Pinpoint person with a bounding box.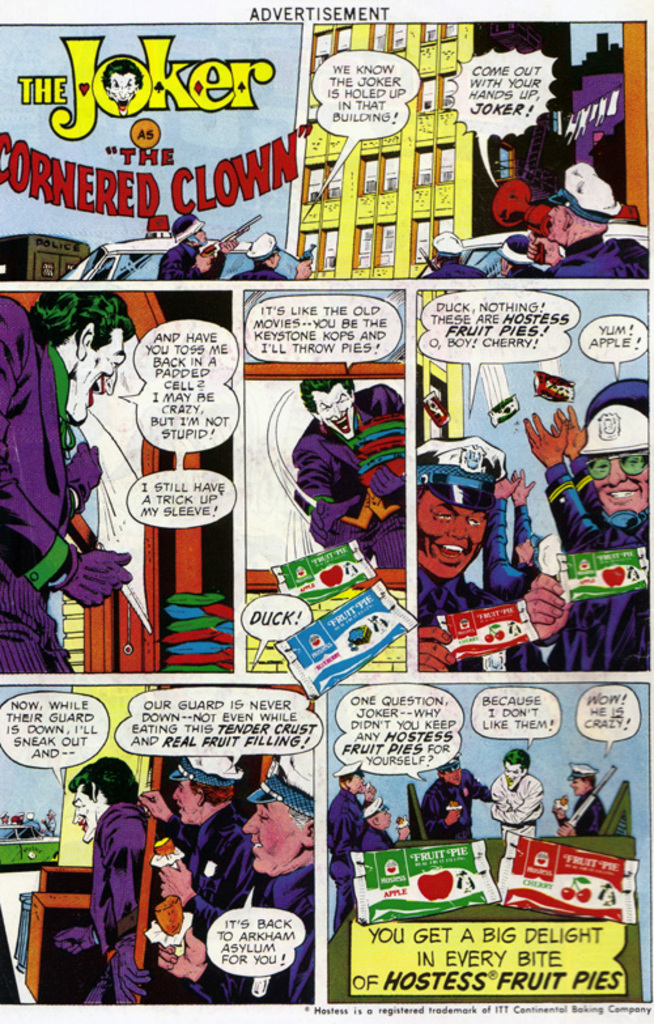
420:748:493:841.
